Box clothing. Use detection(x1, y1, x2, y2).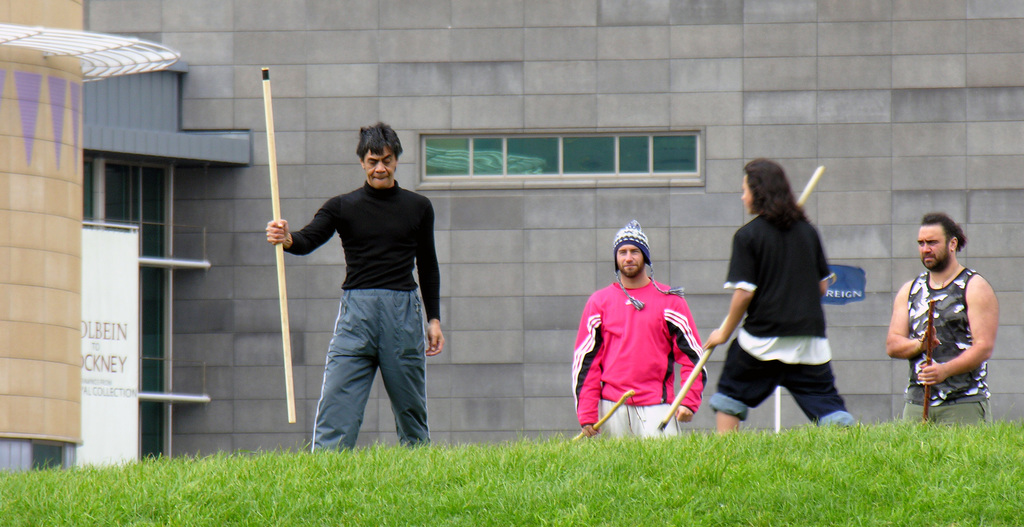
detection(901, 267, 991, 426).
